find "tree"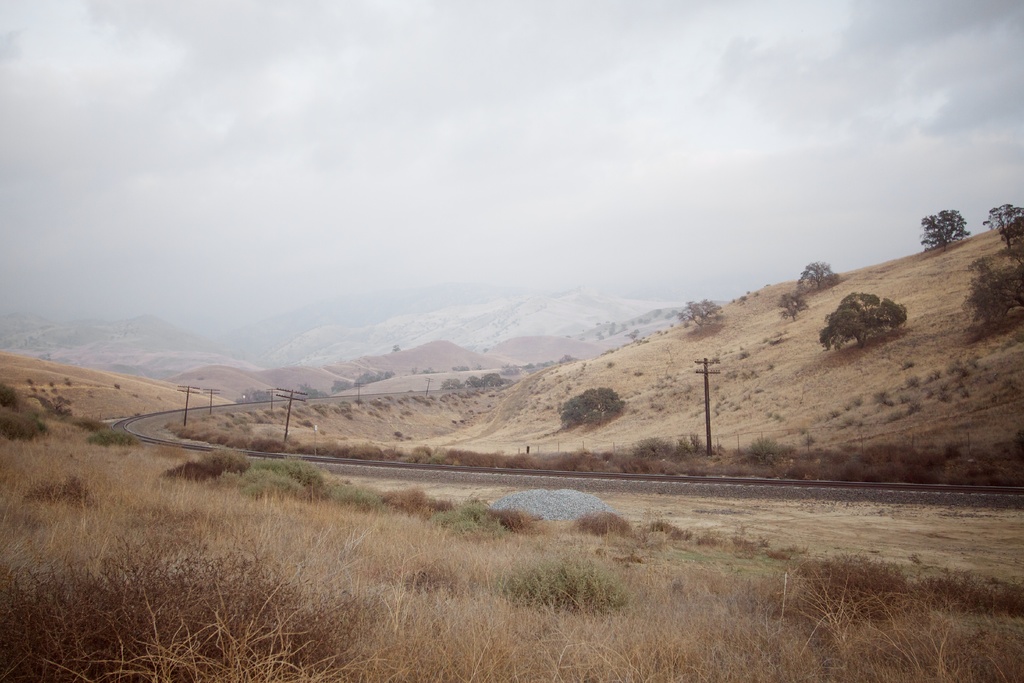
(left=557, top=383, right=634, bottom=432)
